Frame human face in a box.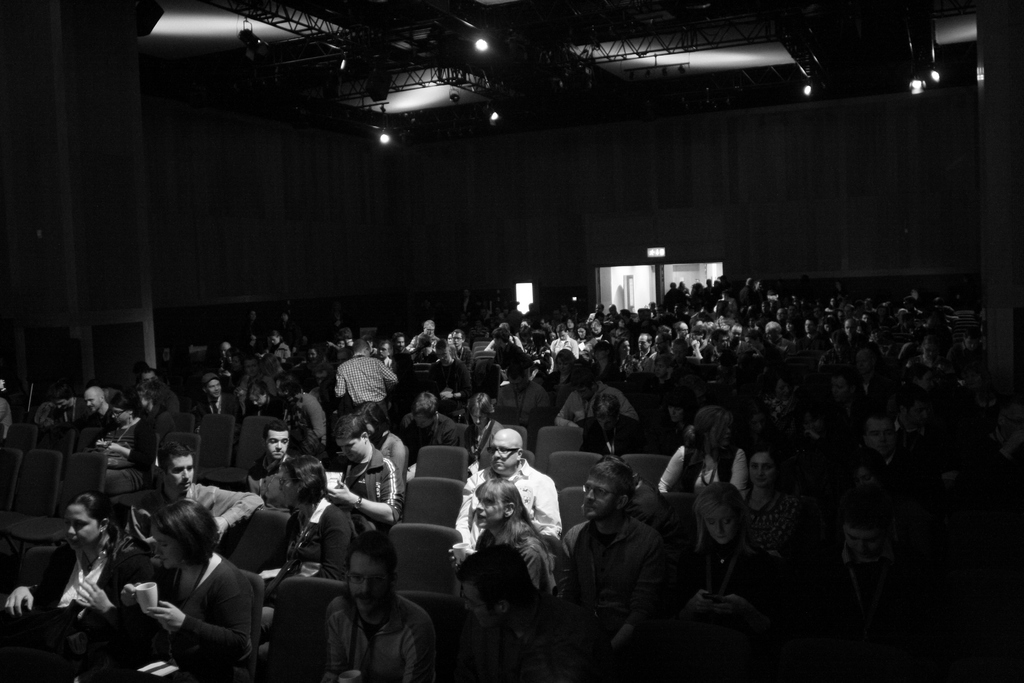
x1=868 y1=425 x2=891 y2=447.
